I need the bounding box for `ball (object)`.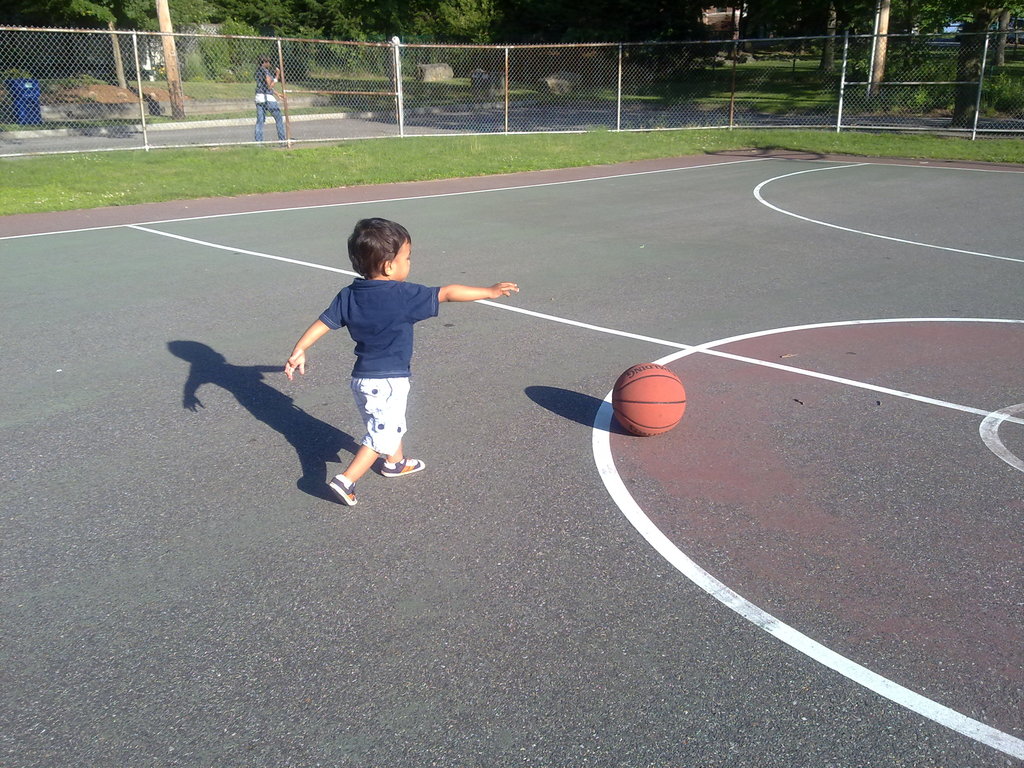
Here it is: l=615, t=362, r=687, b=435.
